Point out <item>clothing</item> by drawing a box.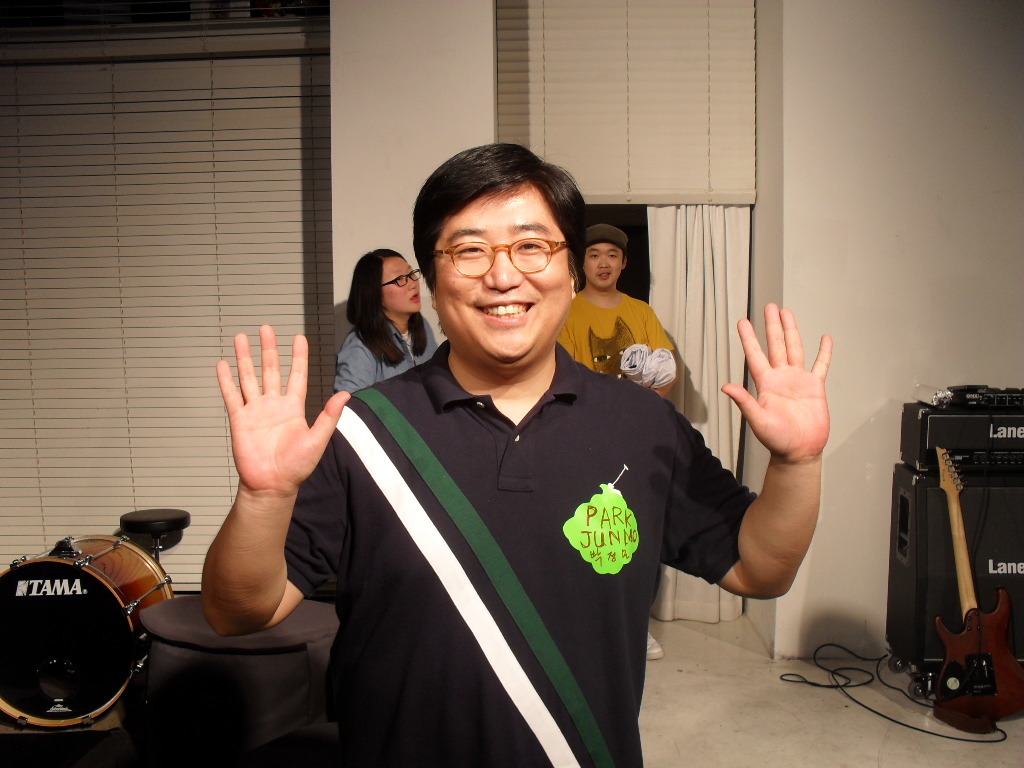
552/282/678/380.
